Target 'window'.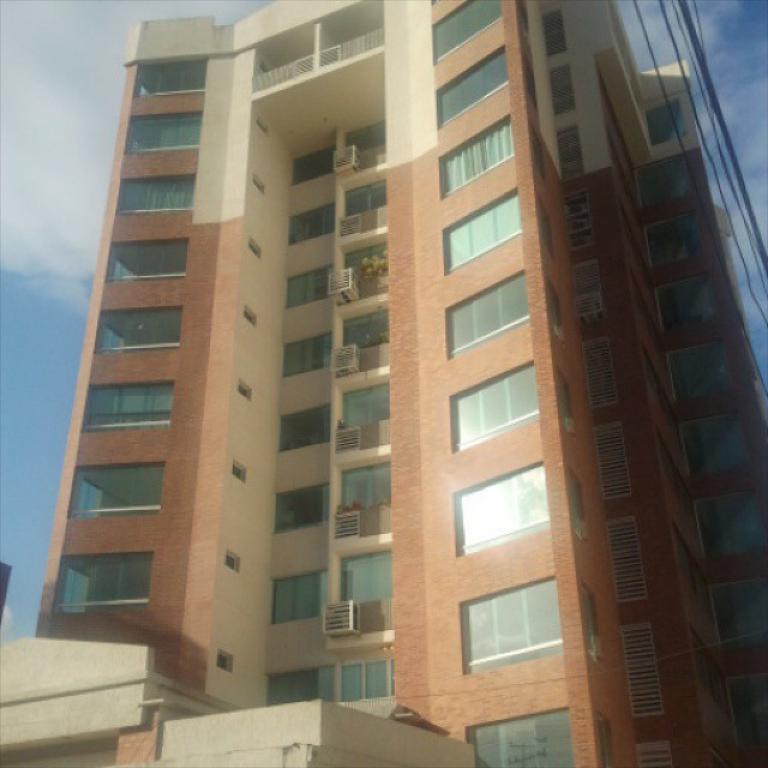
Target region: [614,518,643,602].
